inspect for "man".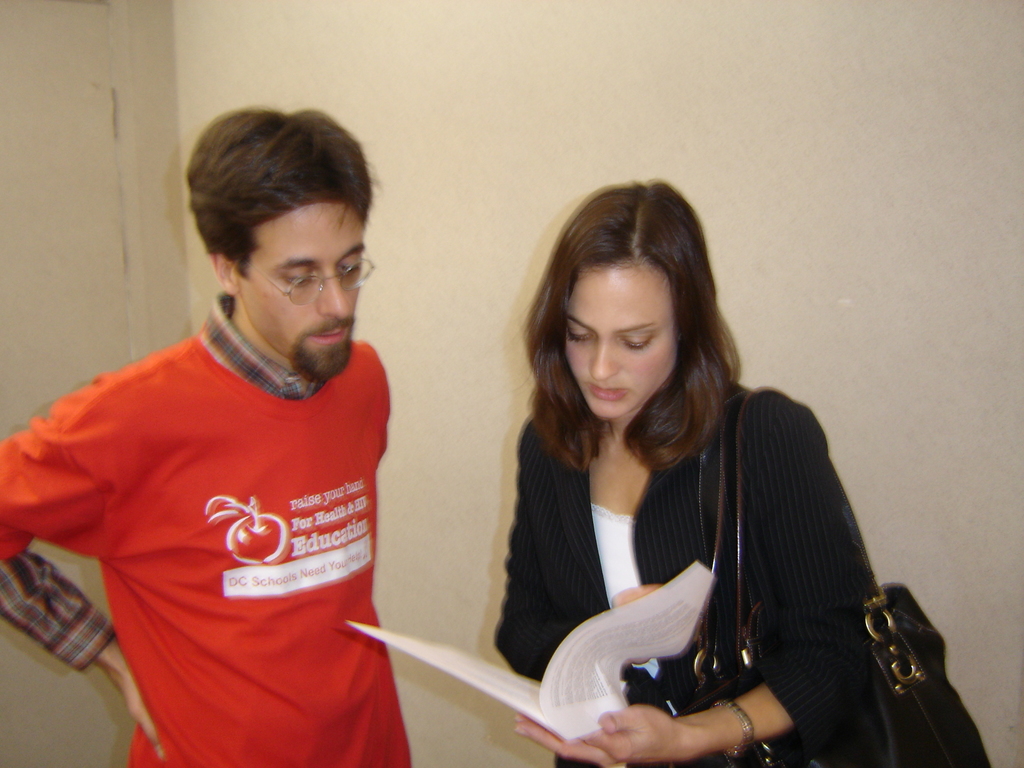
Inspection: locate(17, 113, 454, 760).
